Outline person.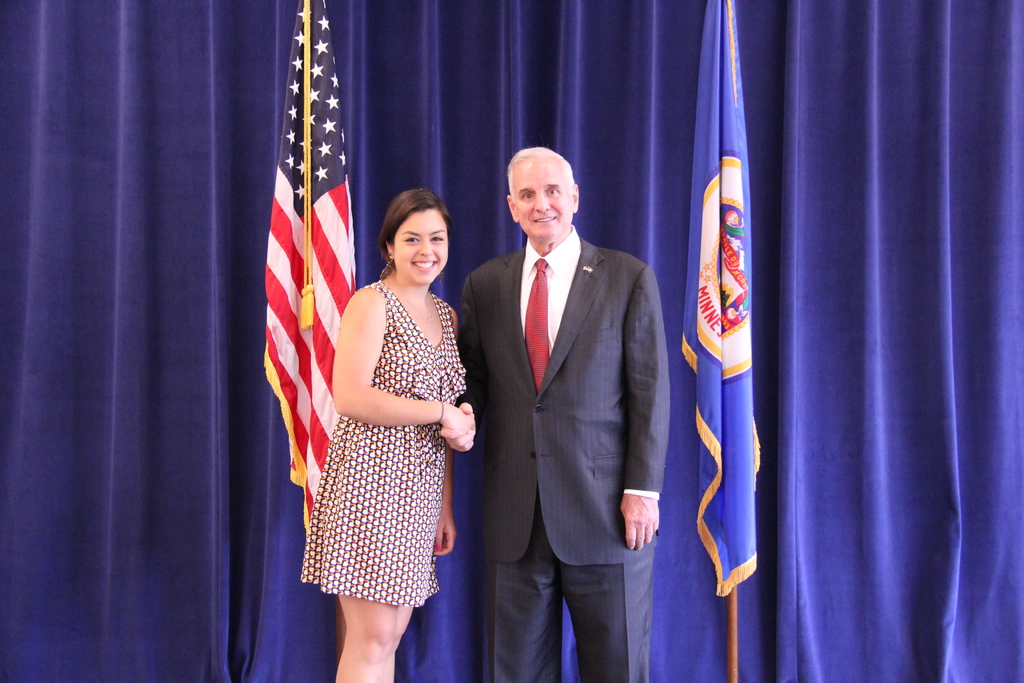
Outline: pyautogui.locateOnScreen(297, 183, 476, 682).
